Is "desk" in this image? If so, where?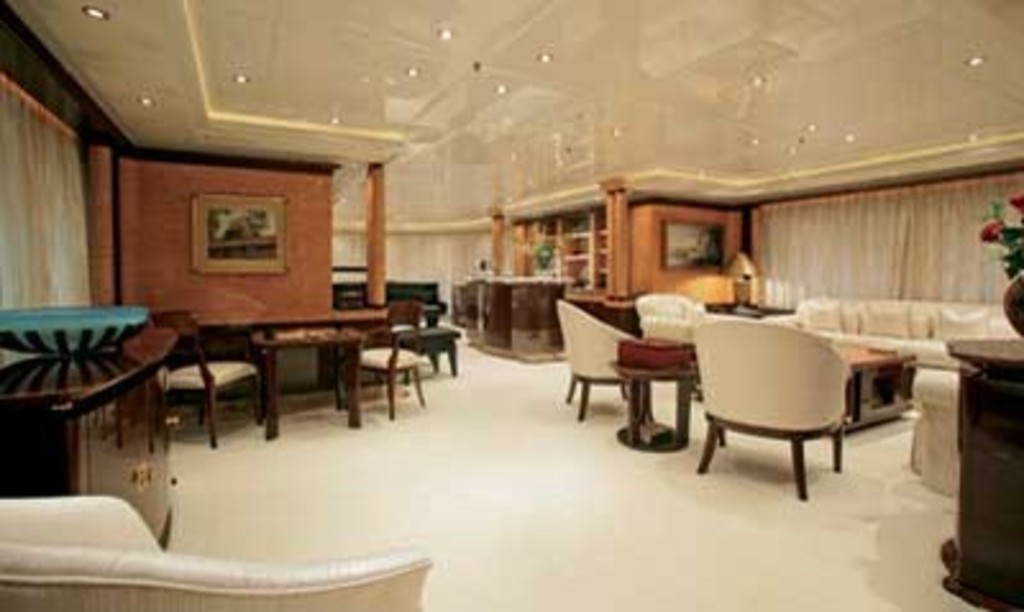
Yes, at box=[3, 325, 177, 553].
